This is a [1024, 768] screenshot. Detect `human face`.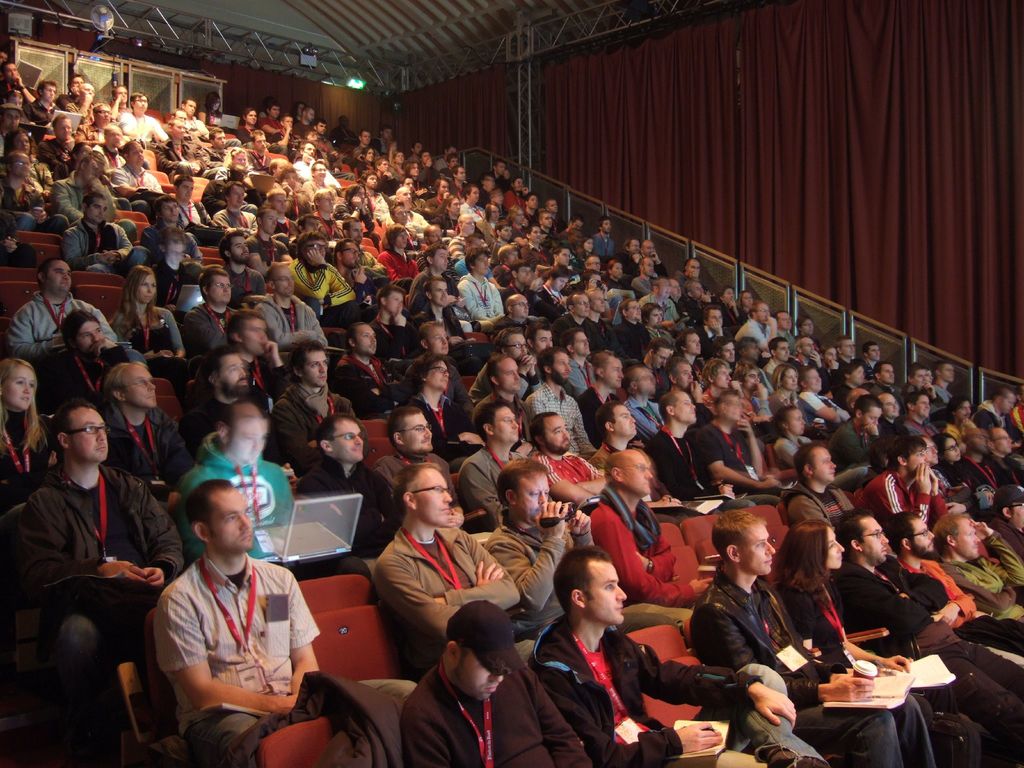
l=435, t=250, r=447, b=273.
